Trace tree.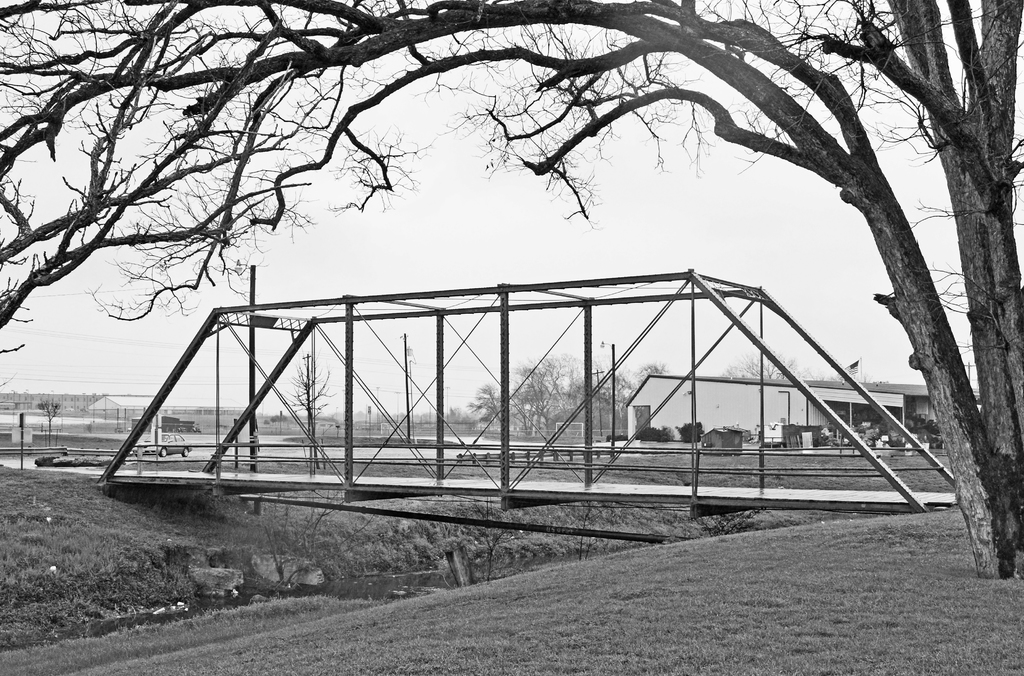
Traced to x1=0, y1=0, x2=1023, y2=583.
